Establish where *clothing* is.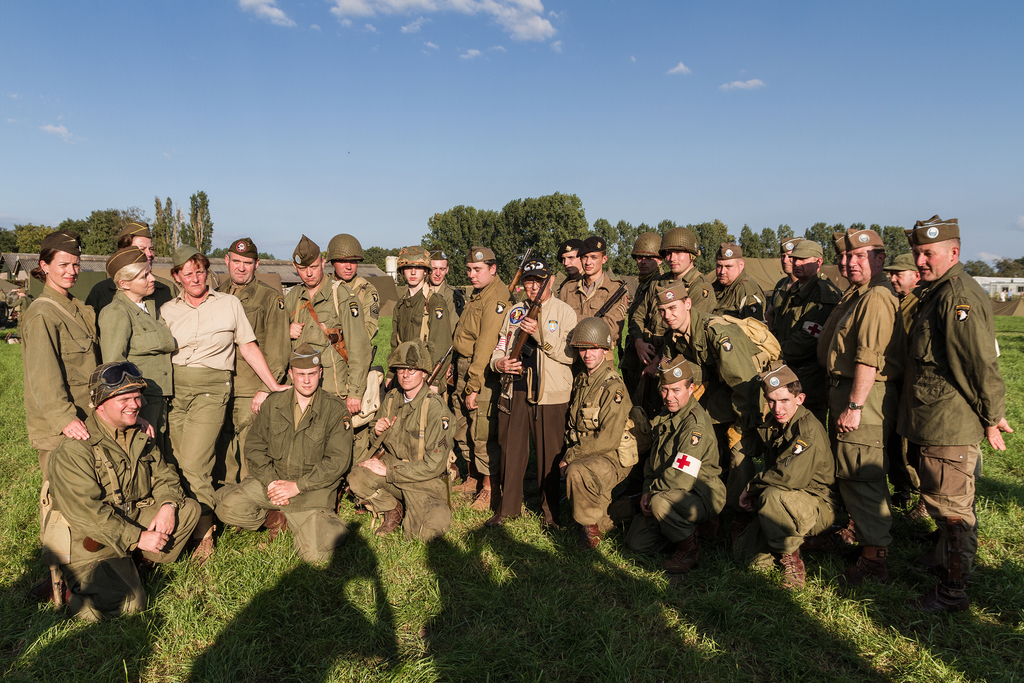
Established at (left=317, top=273, right=381, bottom=338).
